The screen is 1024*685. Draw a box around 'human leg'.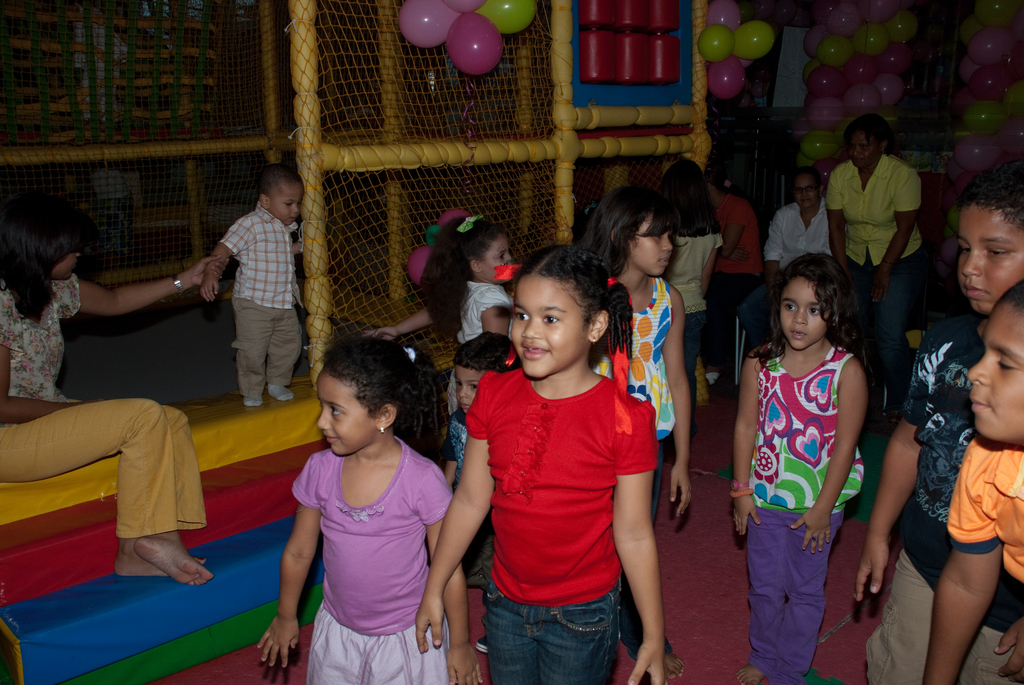
(782,505,845,682).
